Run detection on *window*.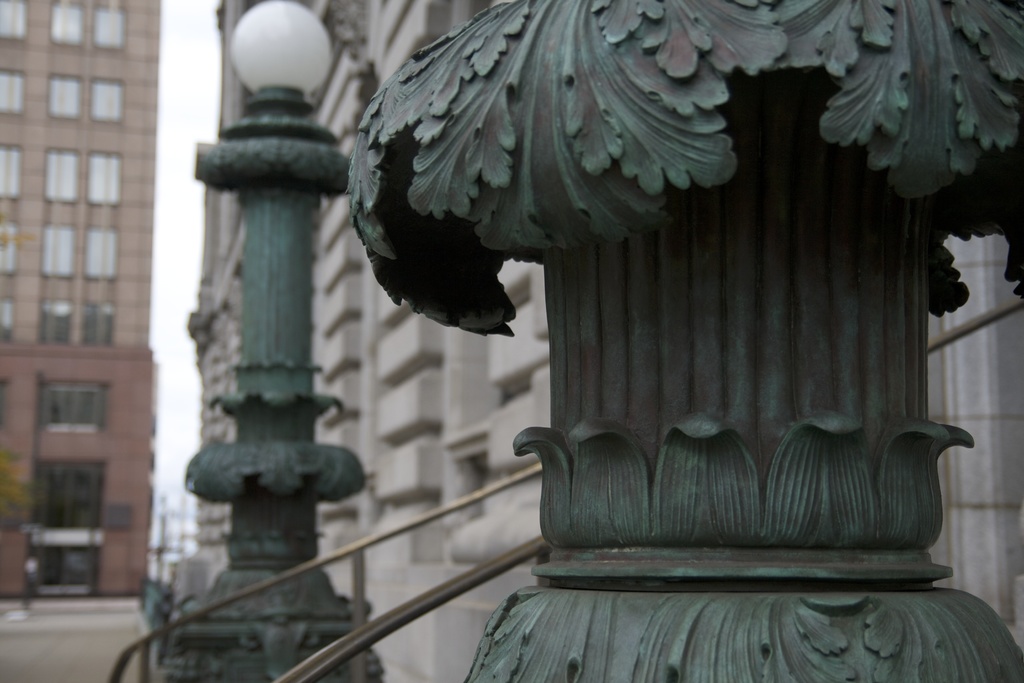
Result: BBox(0, 150, 22, 202).
